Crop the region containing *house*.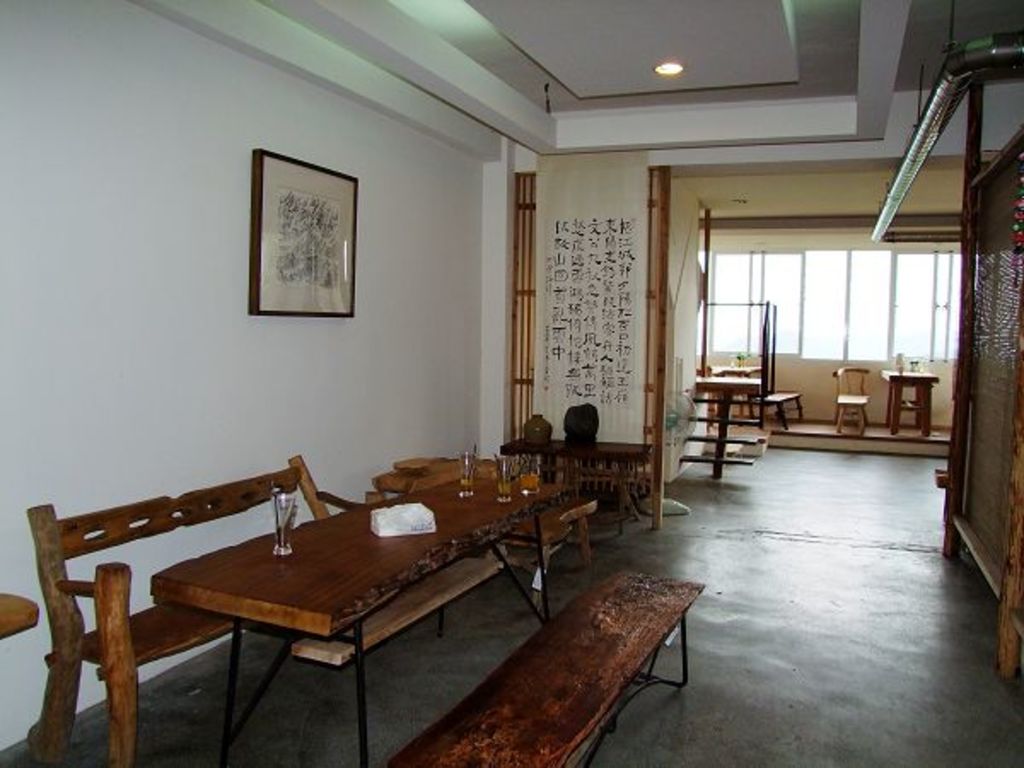
Crop region: <bbox>0, 0, 1022, 766</bbox>.
